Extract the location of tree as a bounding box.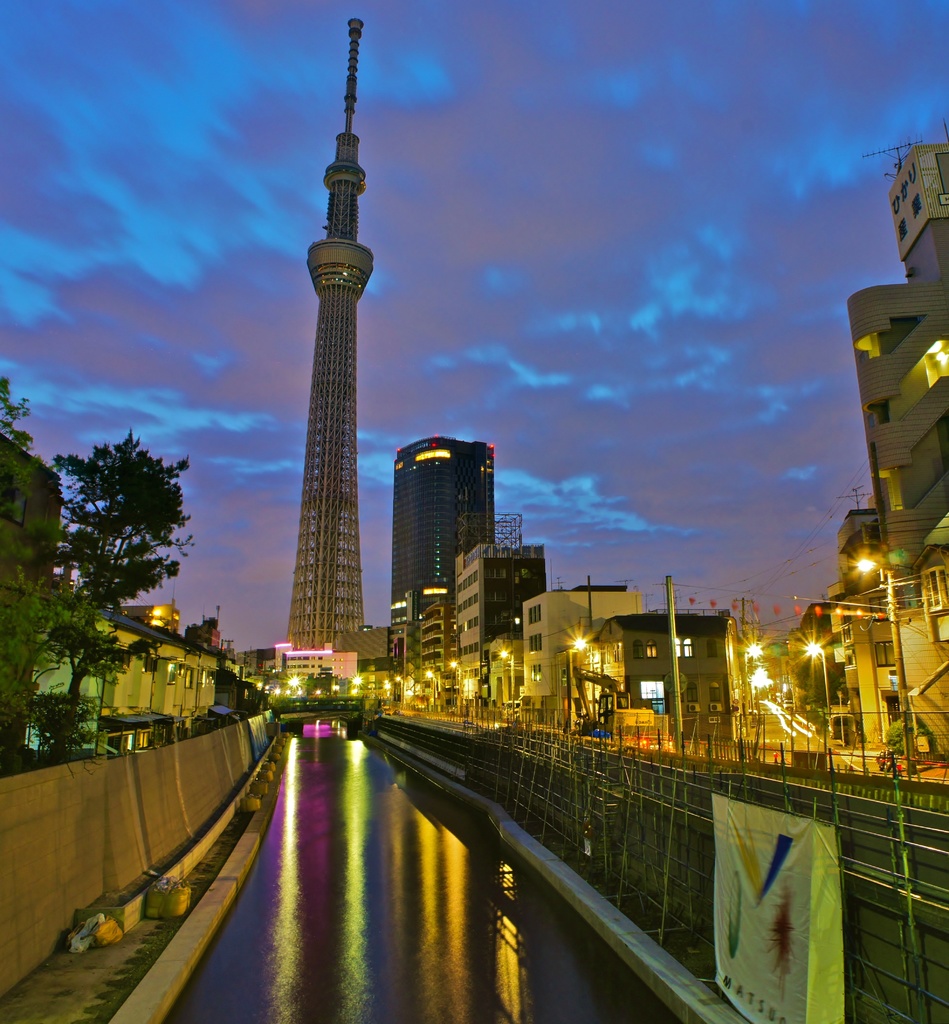
rect(0, 378, 114, 783).
